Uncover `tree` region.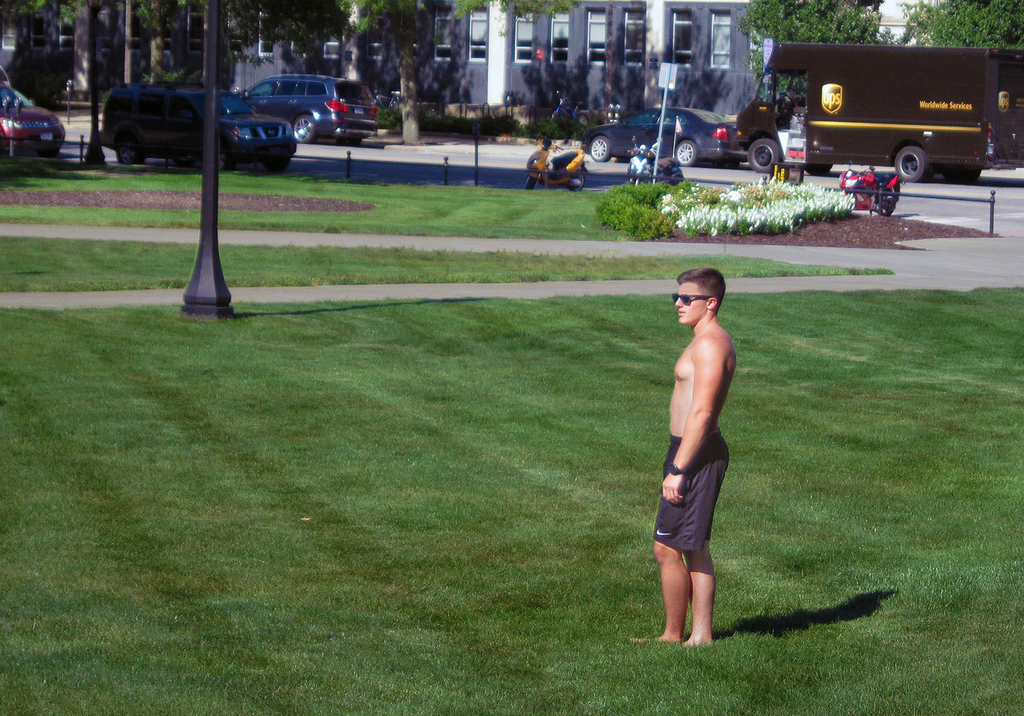
Uncovered: 739,0,902,104.
